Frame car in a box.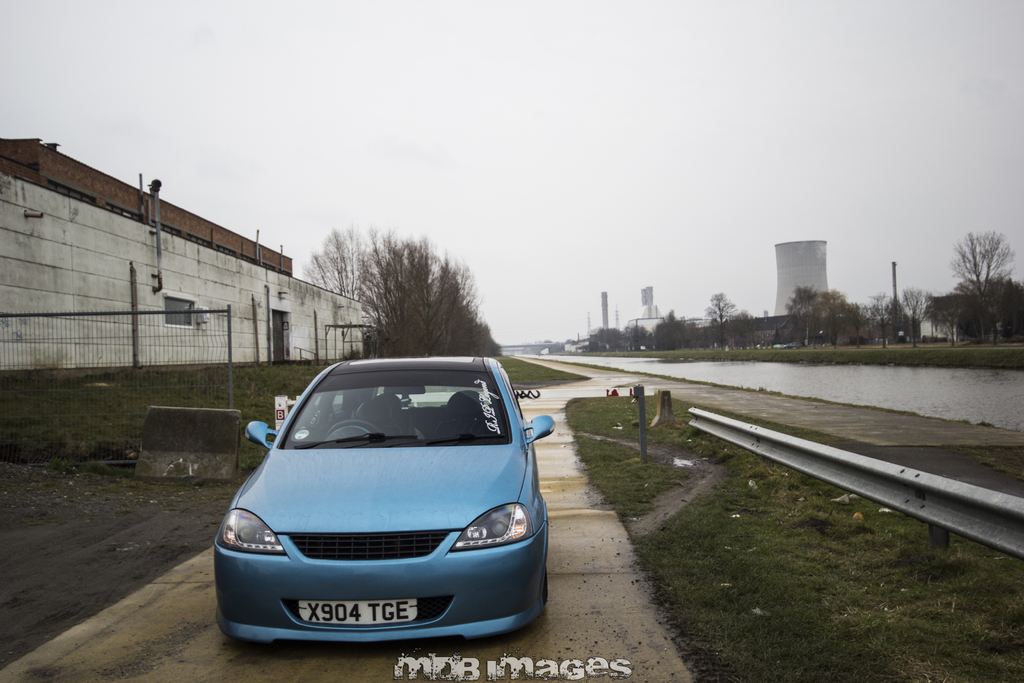
206/355/559/662.
